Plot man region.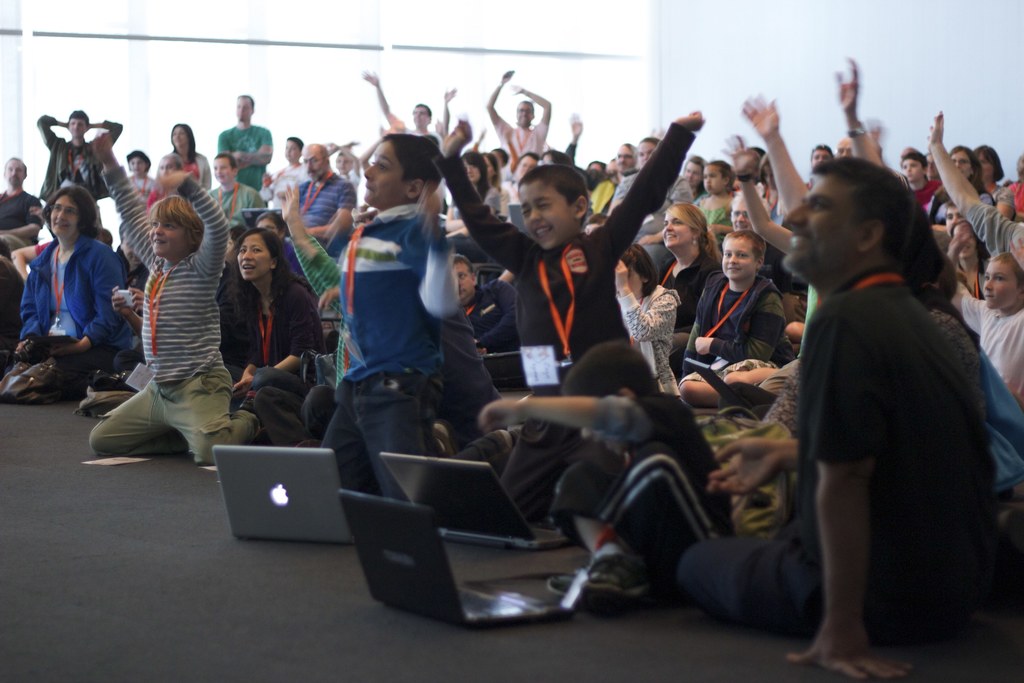
Plotted at 360:70:441:142.
